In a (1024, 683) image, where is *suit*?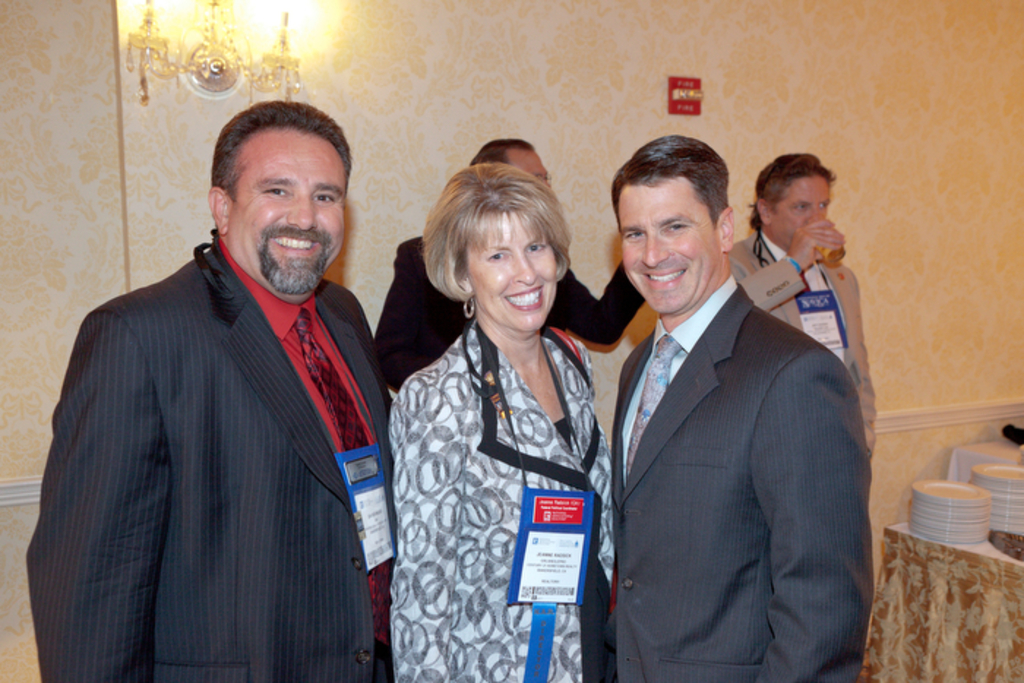
[610, 278, 879, 682].
